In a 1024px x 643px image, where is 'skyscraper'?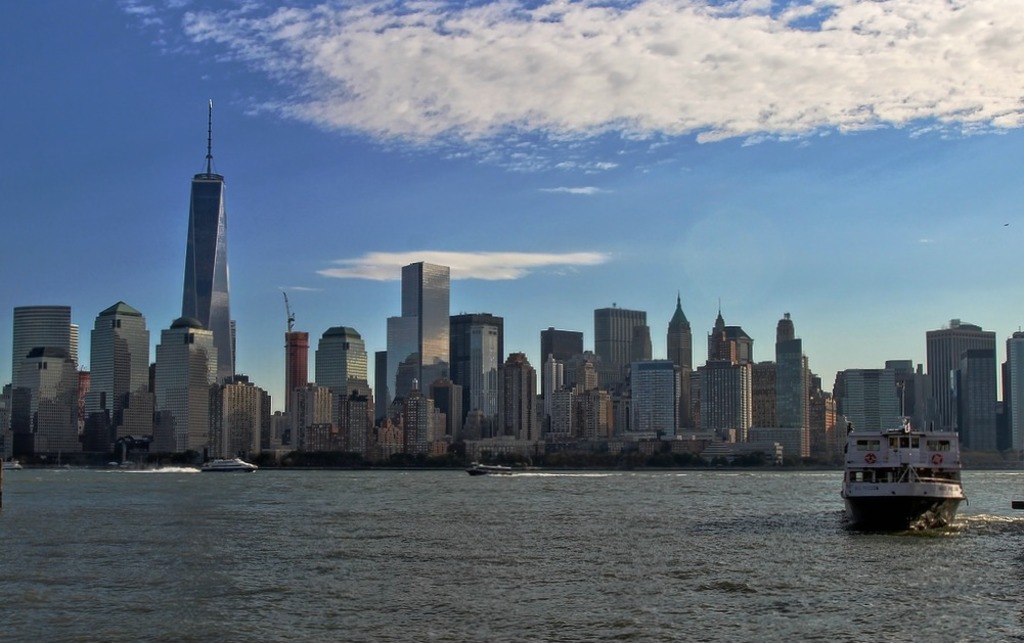
select_region(445, 305, 499, 441).
